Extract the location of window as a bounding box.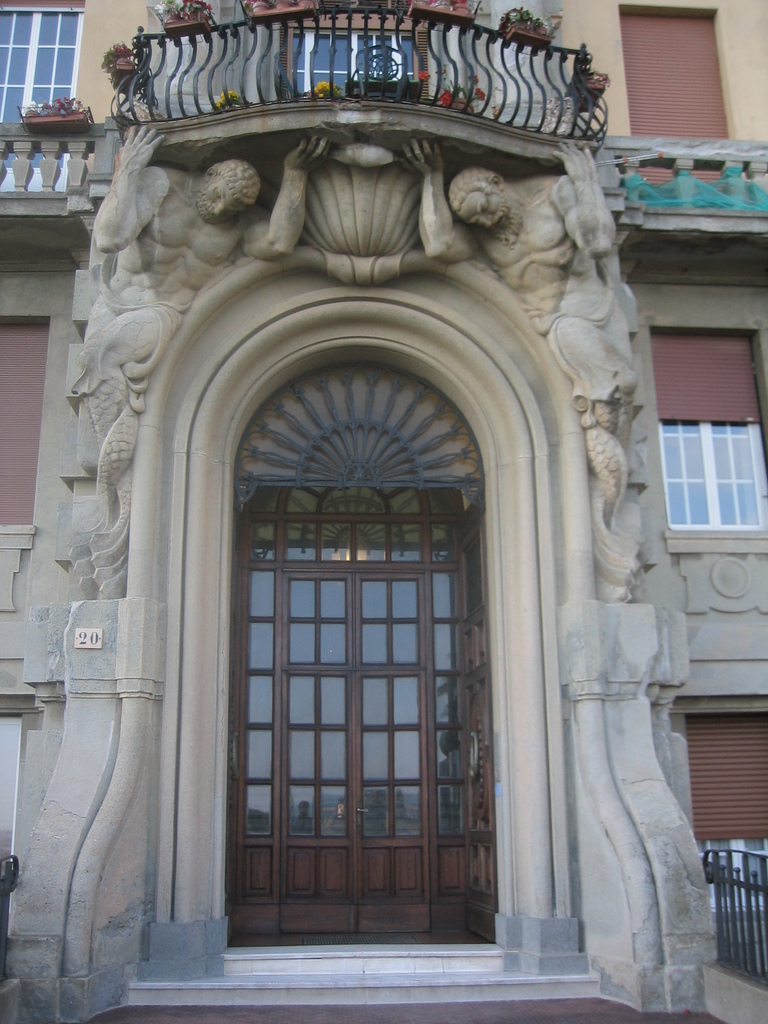
bbox=(657, 406, 767, 536).
